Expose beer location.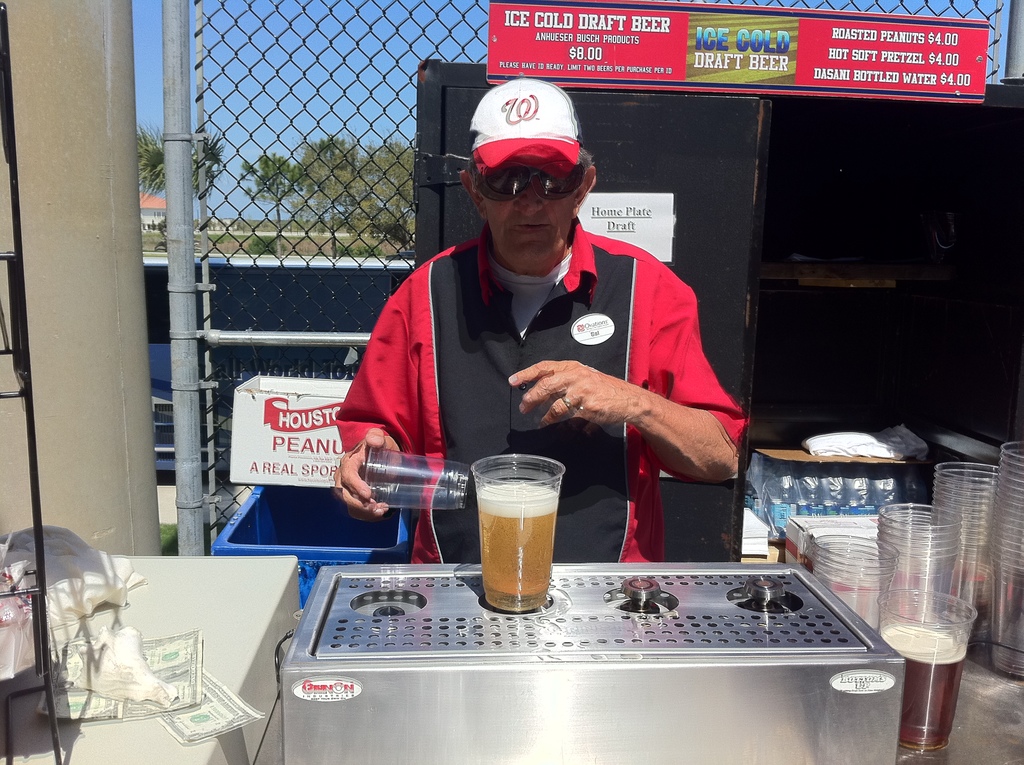
Exposed at 467 453 567 629.
